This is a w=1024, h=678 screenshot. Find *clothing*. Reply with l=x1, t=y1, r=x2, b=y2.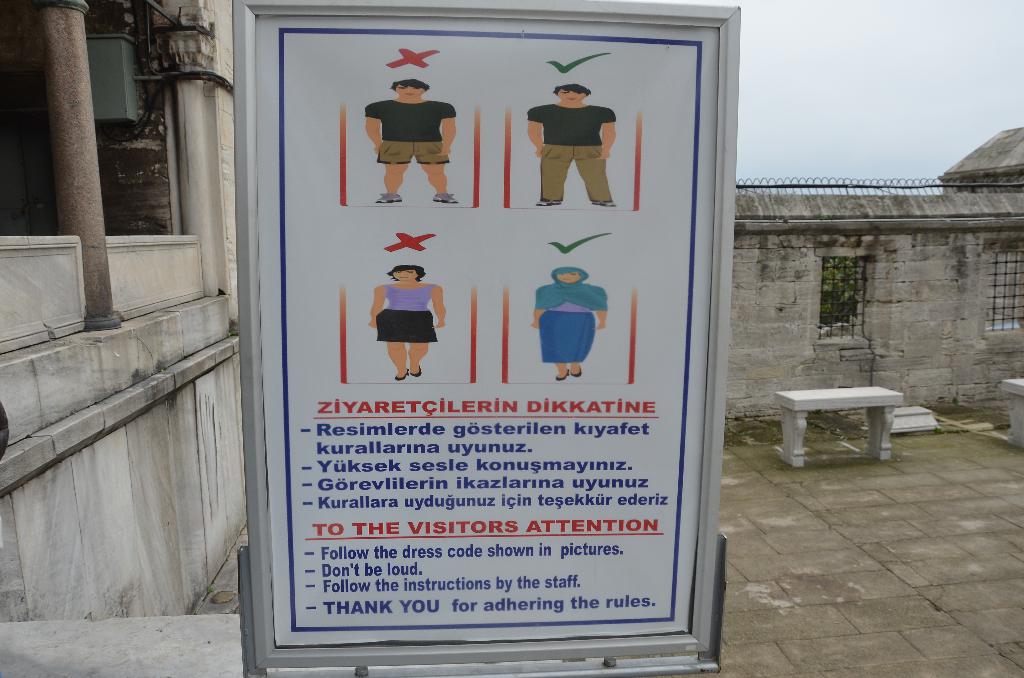
l=525, t=101, r=614, b=202.
